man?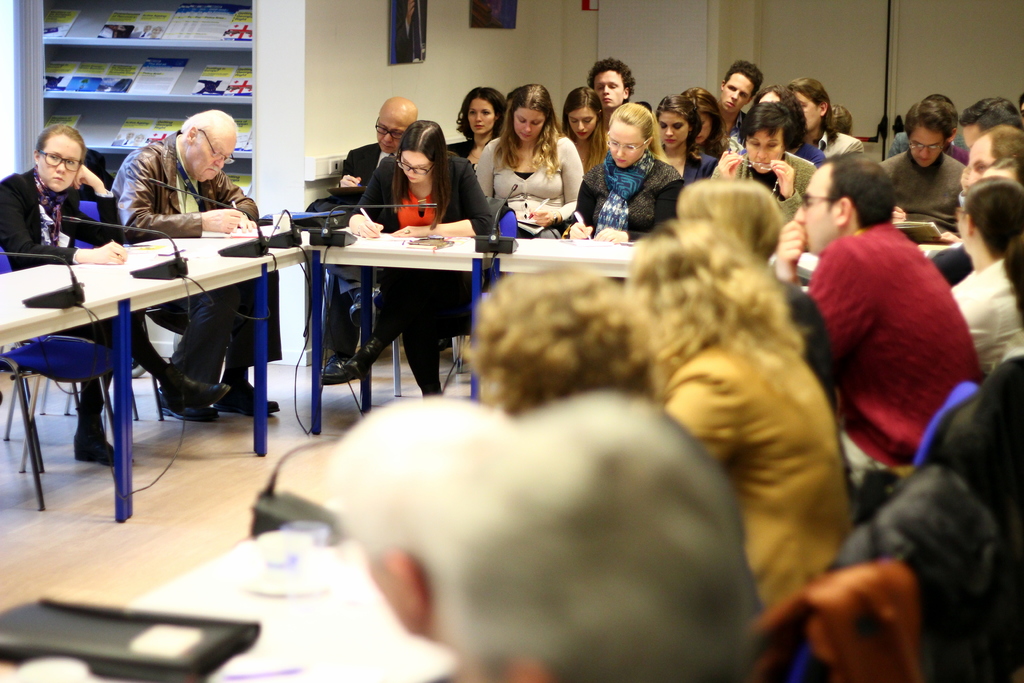
886 92 972 158
